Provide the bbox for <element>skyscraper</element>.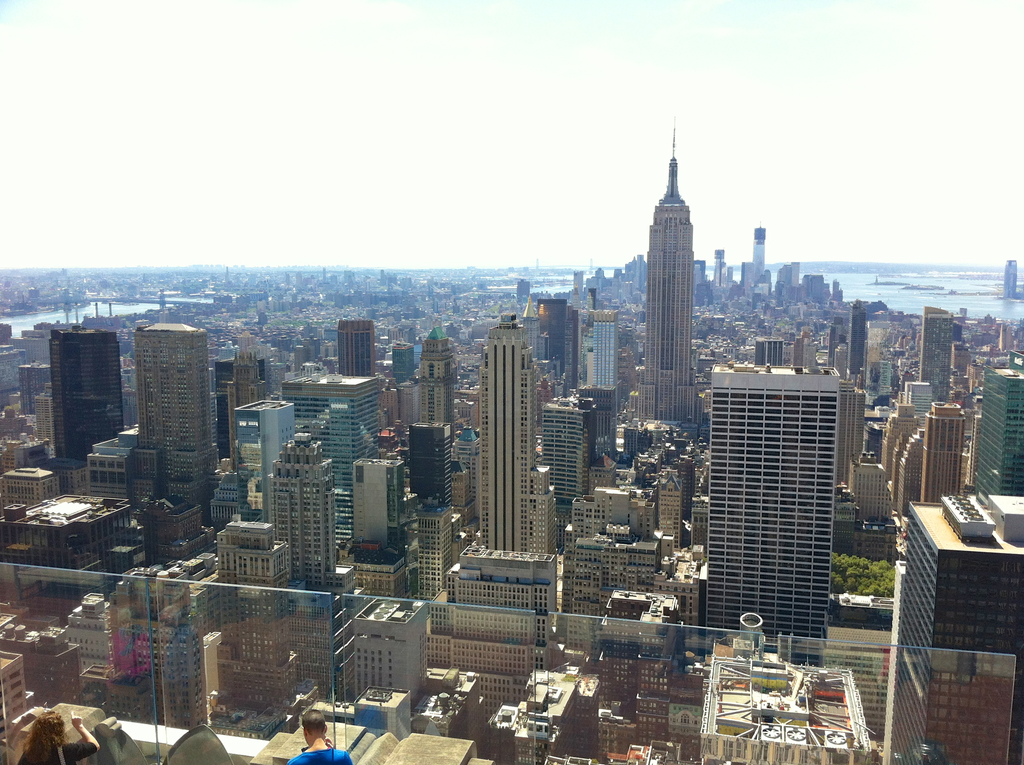
{"left": 348, "top": 440, "right": 412, "bottom": 558}.
